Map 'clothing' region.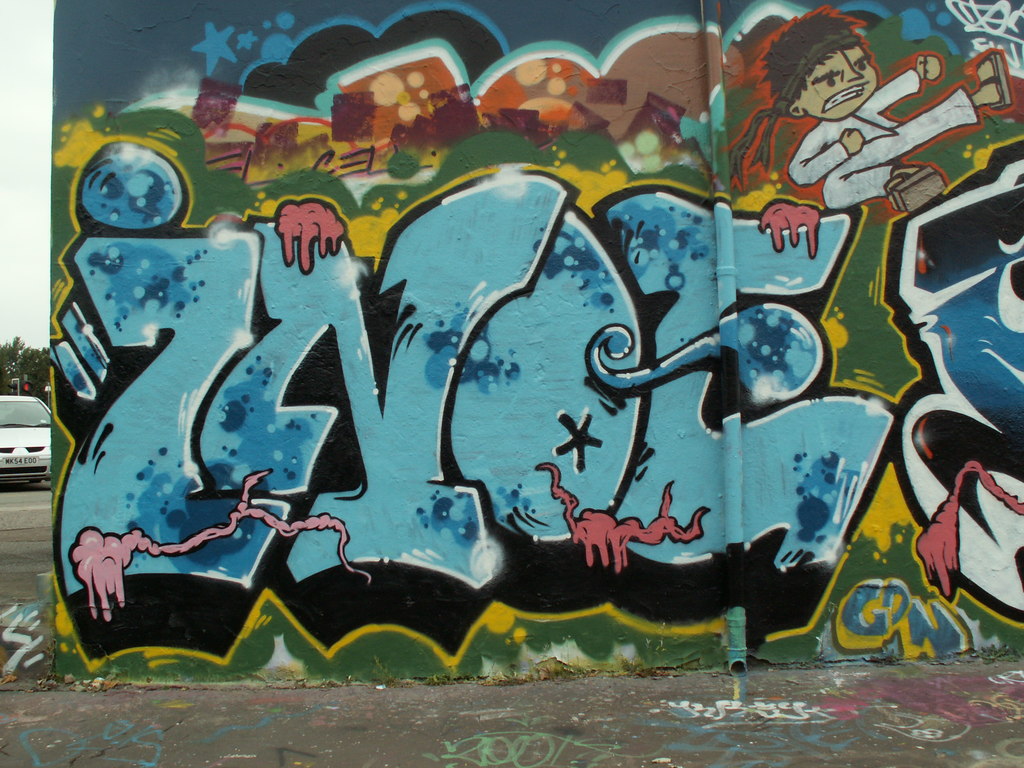
Mapped to bbox=(797, 67, 983, 205).
